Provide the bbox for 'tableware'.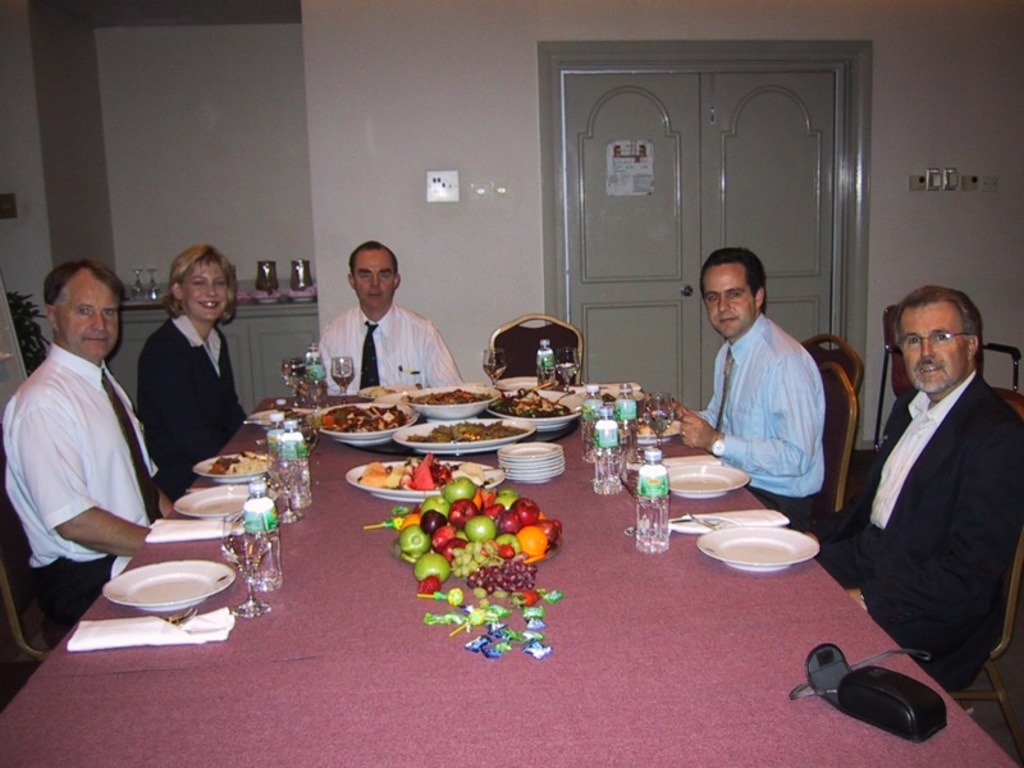
BBox(334, 352, 352, 401).
